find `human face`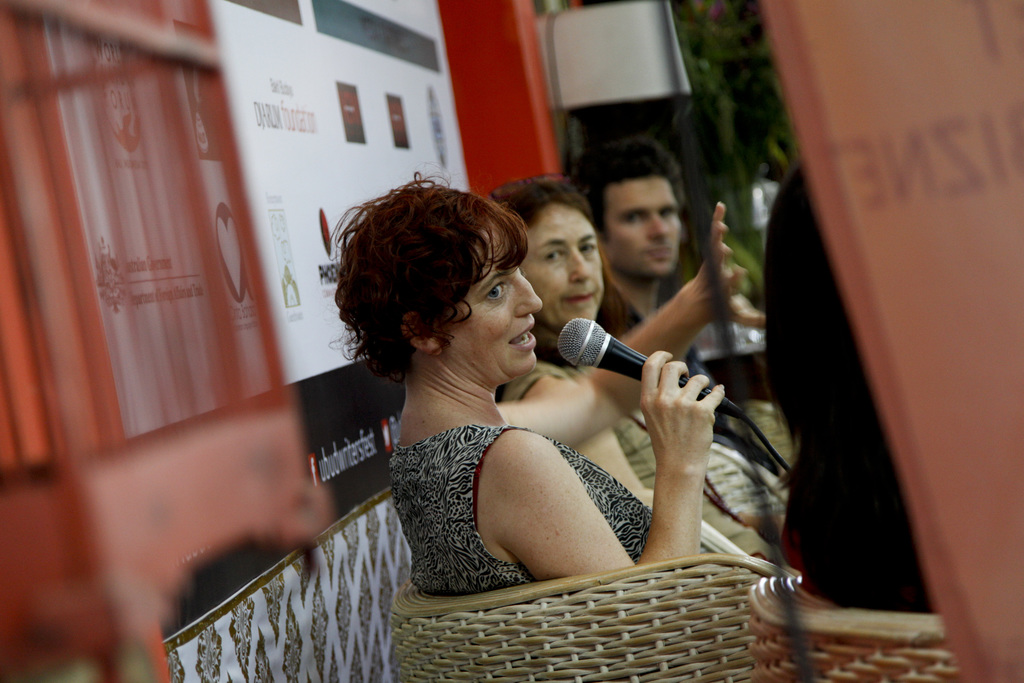
x1=525 y1=209 x2=598 y2=320
